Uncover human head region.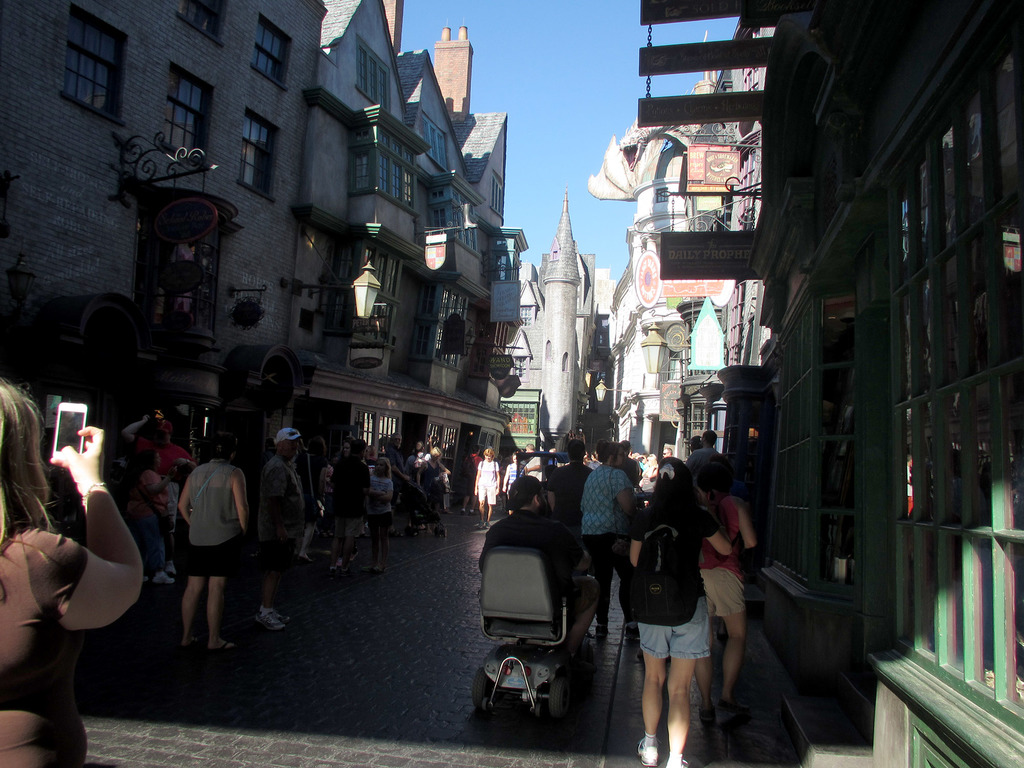
Uncovered: box(430, 444, 444, 464).
